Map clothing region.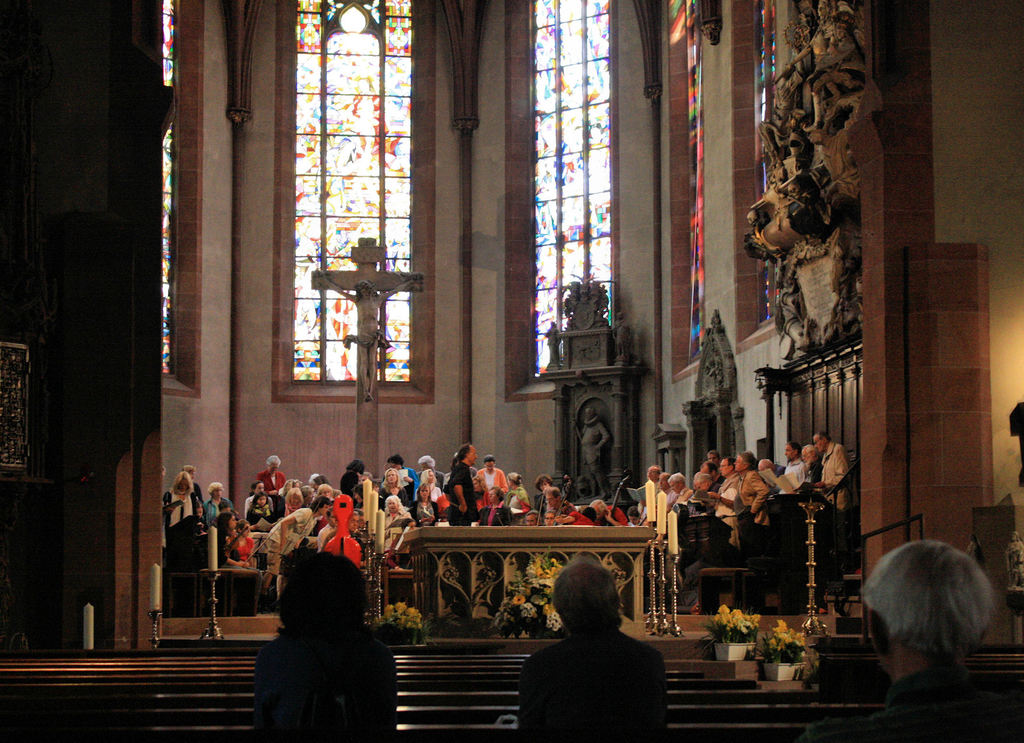
Mapped to (x1=191, y1=482, x2=203, y2=503).
